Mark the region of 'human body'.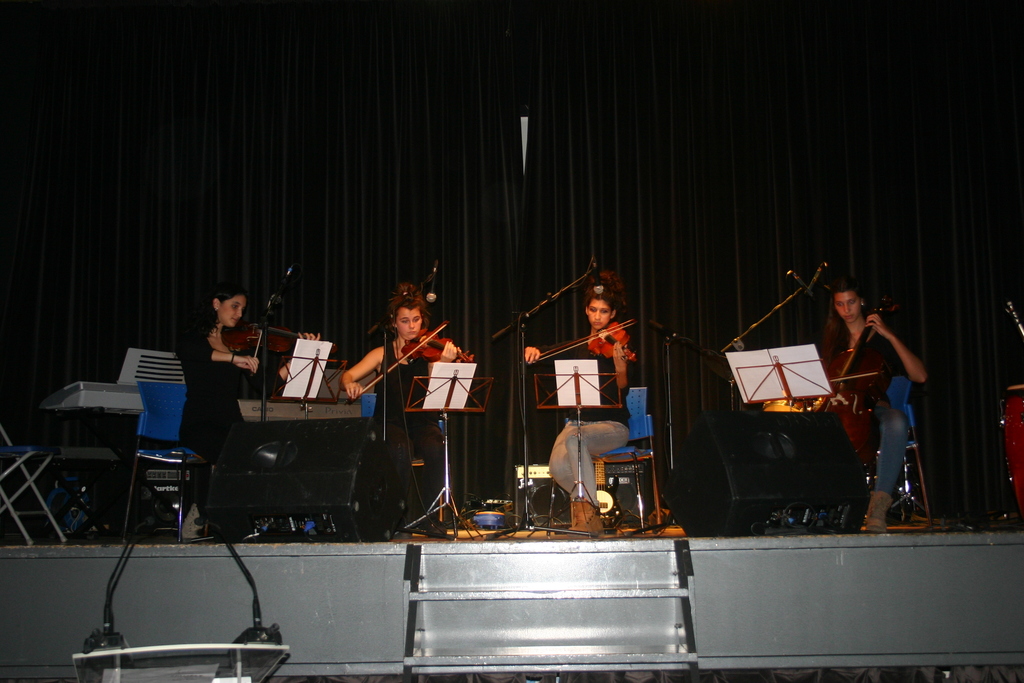
Region: pyautogui.locateOnScreen(813, 258, 928, 512).
